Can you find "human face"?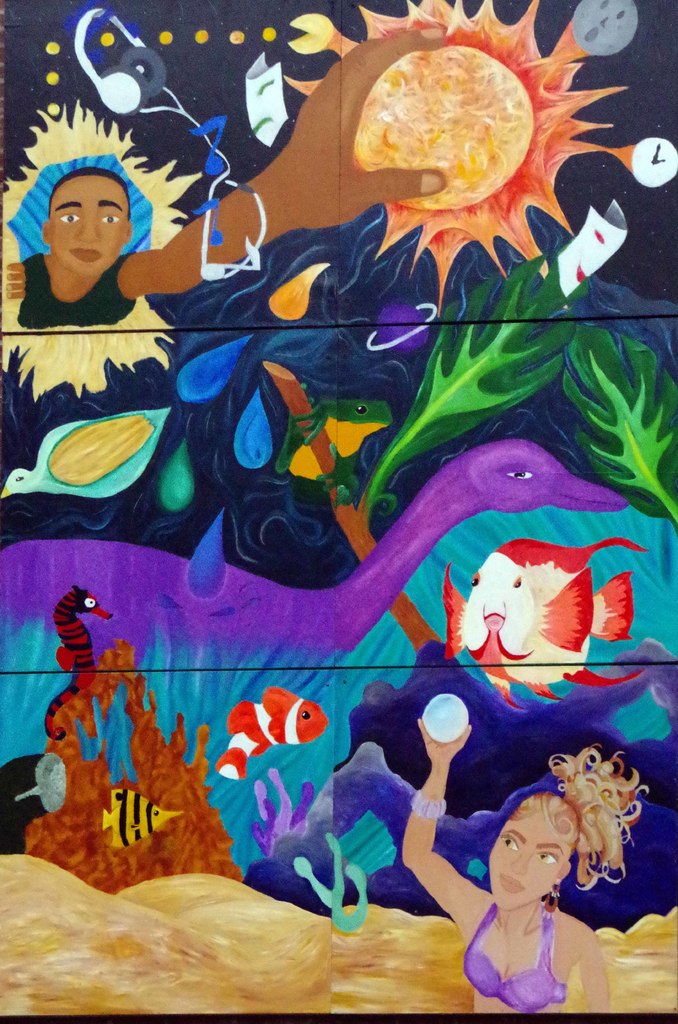
Yes, bounding box: box(49, 181, 127, 275).
